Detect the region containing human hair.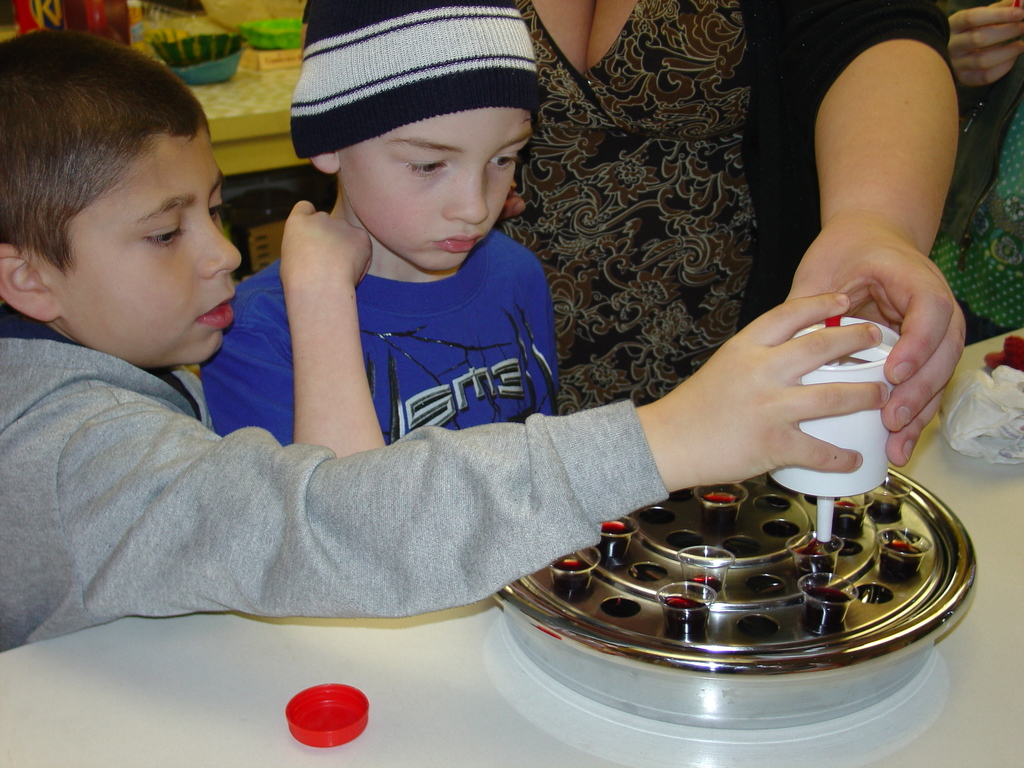
l=14, t=35, r=218, b=317.
